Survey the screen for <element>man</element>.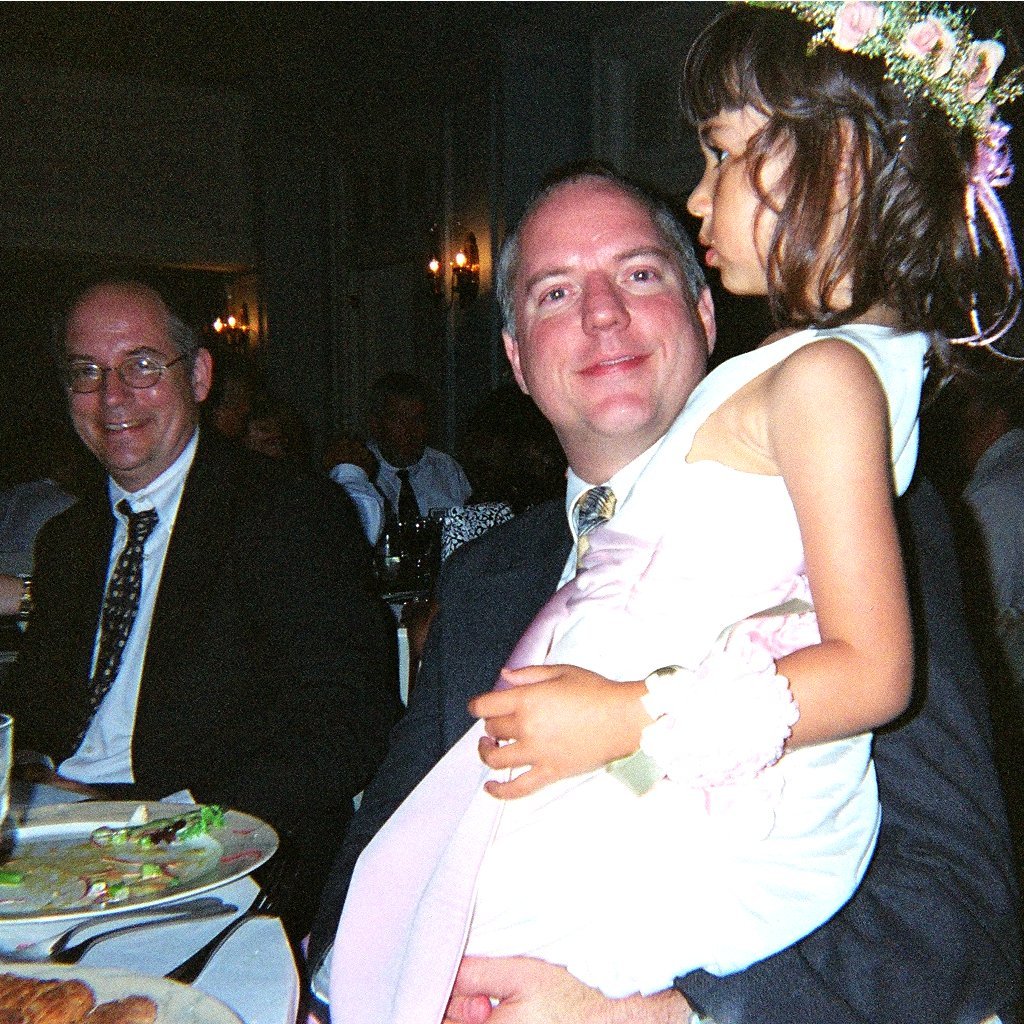
Survey found: {"left": 345, "top": 379, "right": 482, "bottom": 542}.
